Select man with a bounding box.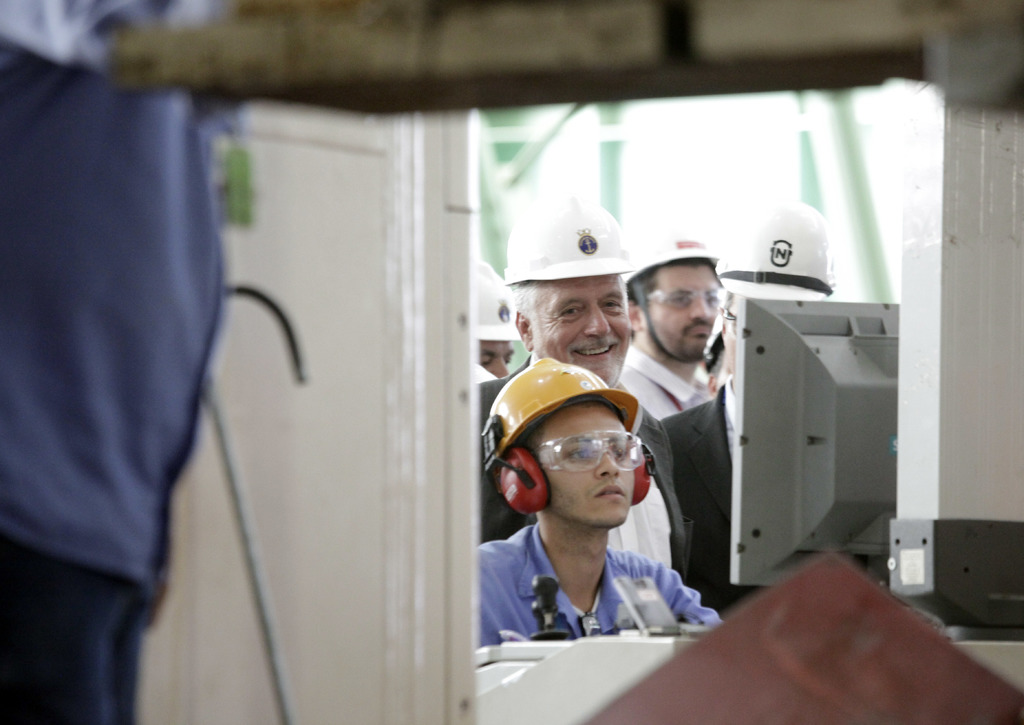
bbox=(615, 212, 724, 420).
